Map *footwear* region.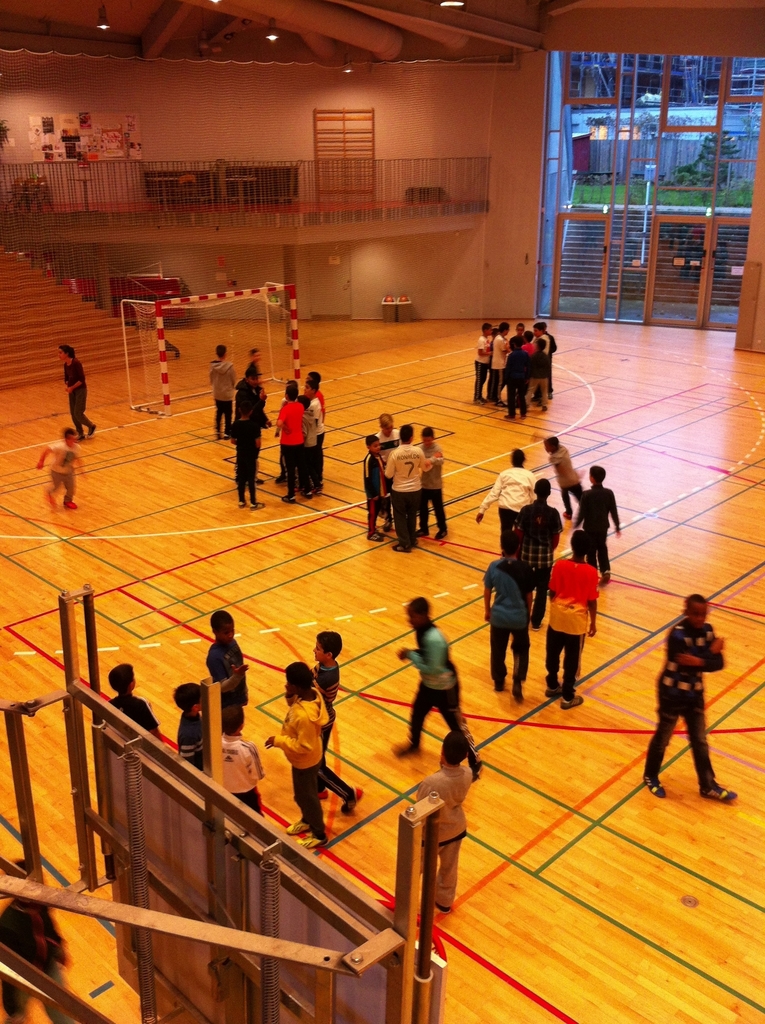
Mapped to box=[286, 815, 317, 830].
